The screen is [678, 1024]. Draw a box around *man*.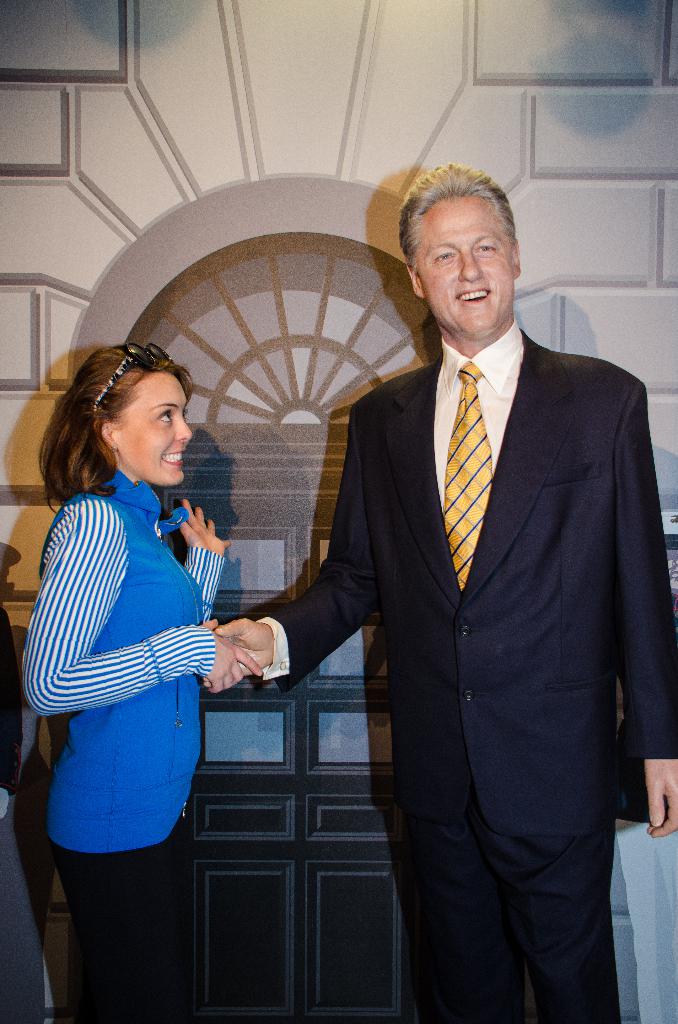
bbox(165, 178, 574, 996).
